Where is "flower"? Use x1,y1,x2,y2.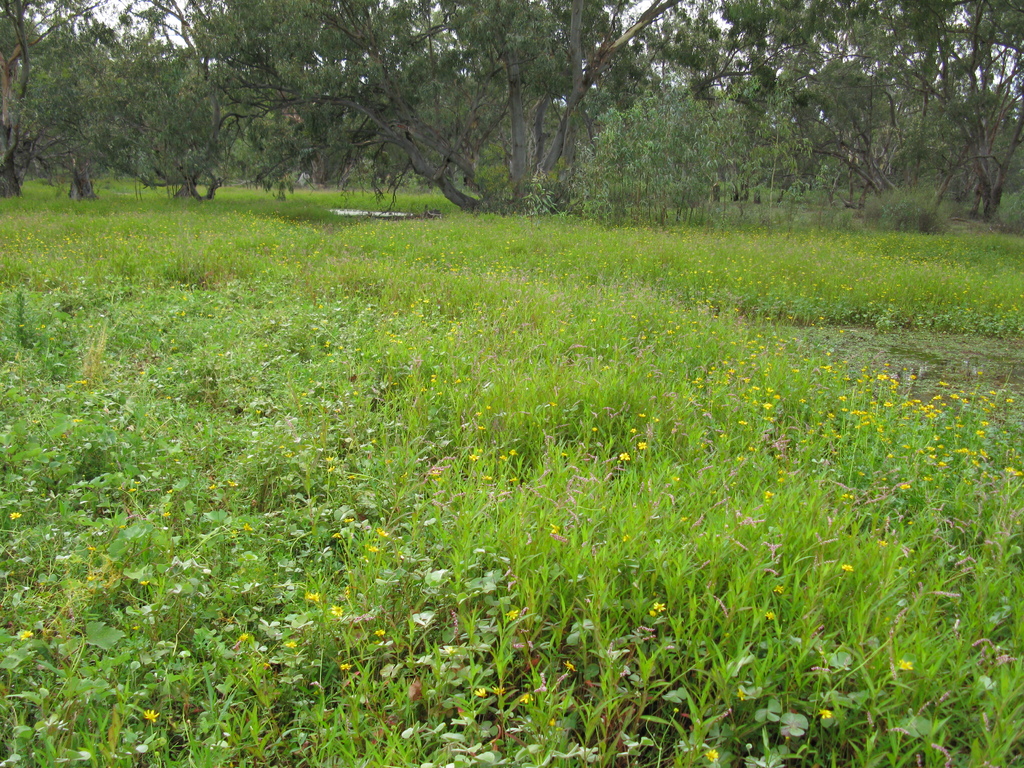
366,545,381,556.
